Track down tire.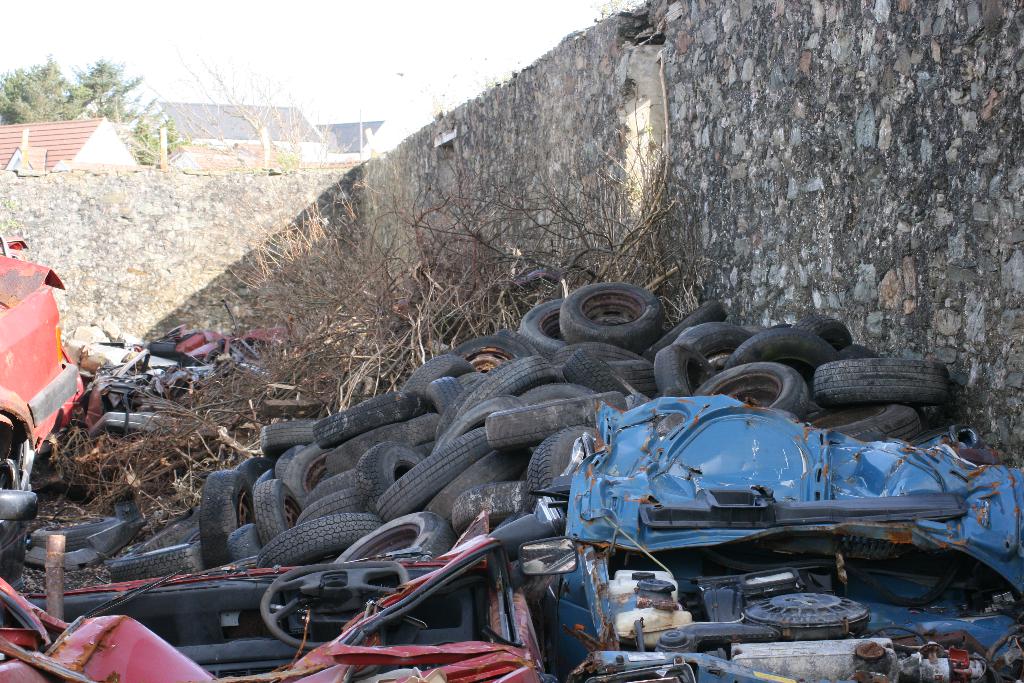
Tracked to <region>743, 588, 874, 641</region>.
